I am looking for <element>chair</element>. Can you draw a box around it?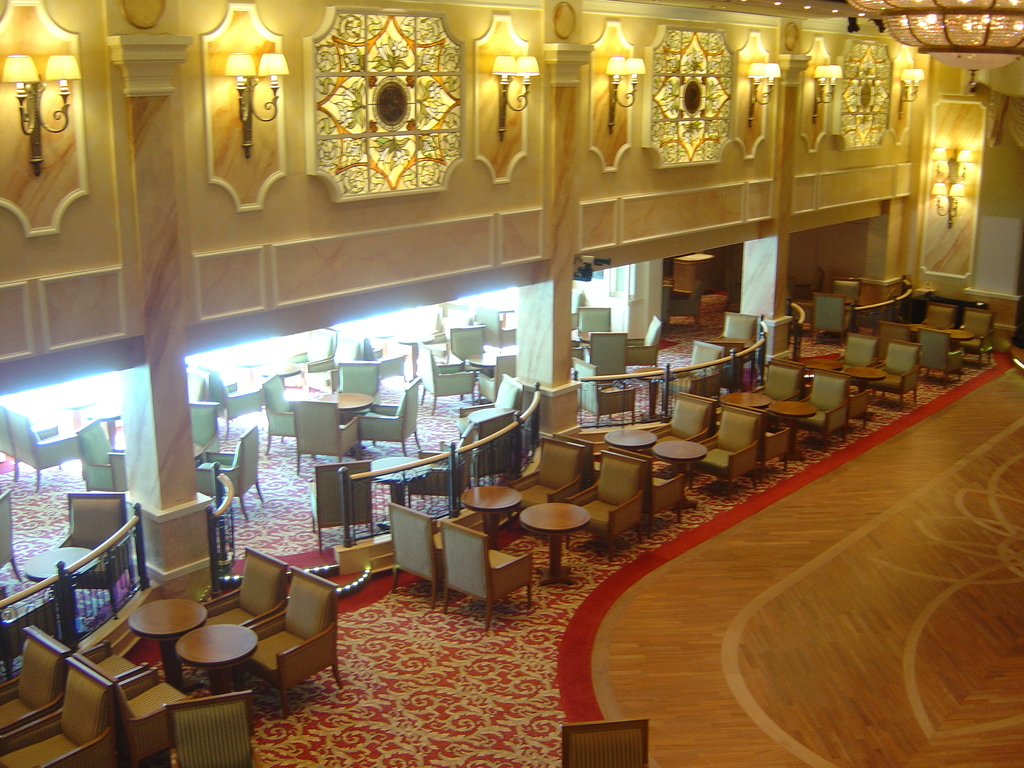
Sure, the bounding box is [x1=115, y1=664, x2=198, y2=766].
